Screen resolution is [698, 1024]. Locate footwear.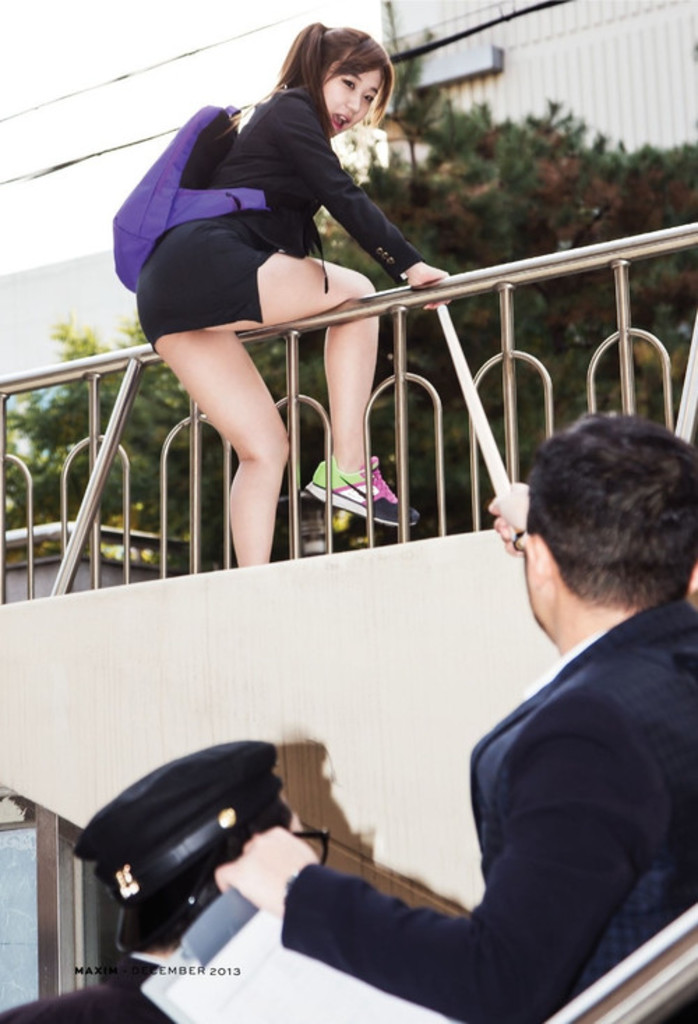
(304, 456, 423, 523).
